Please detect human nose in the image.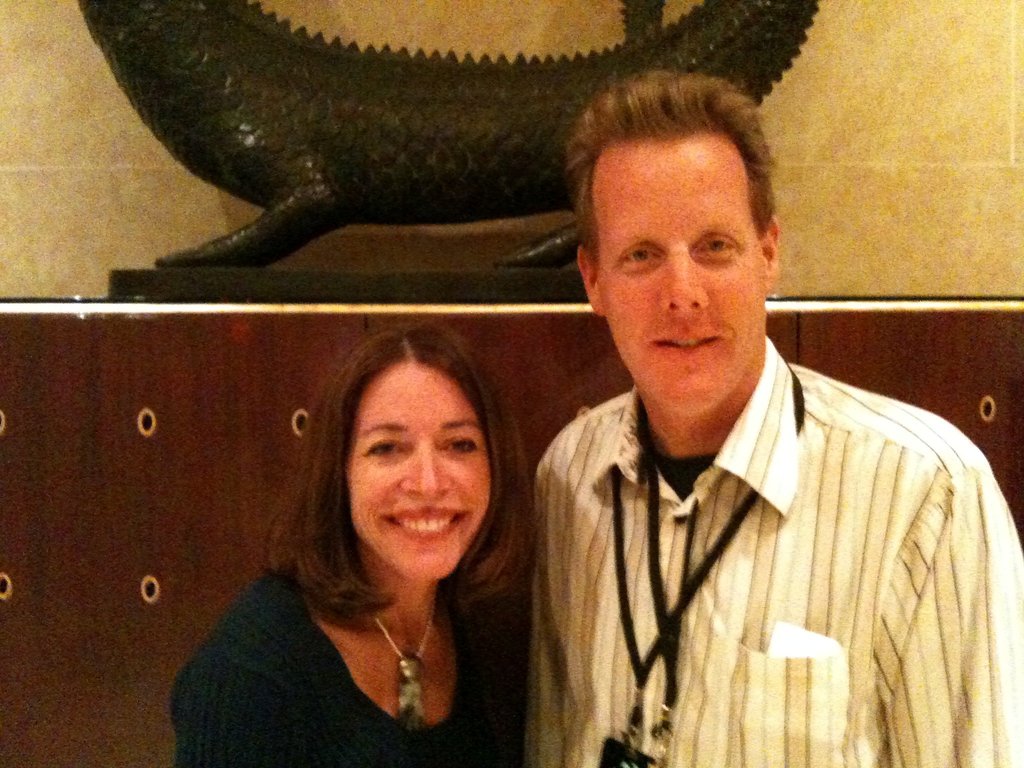
398, 438, 454, 498.
